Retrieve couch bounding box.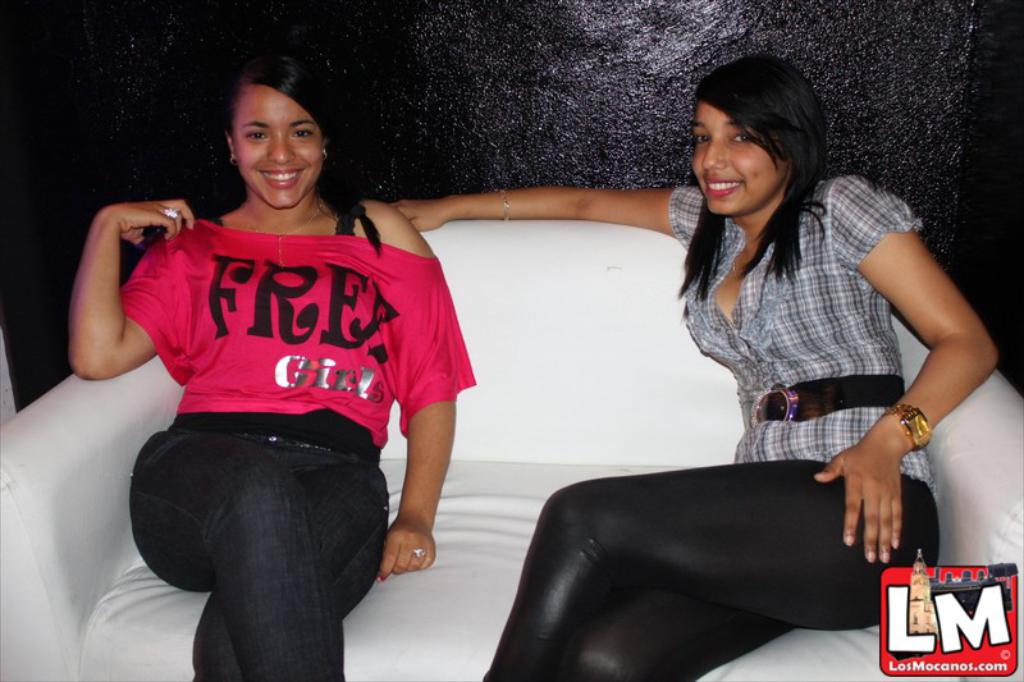
Bounding box: rect(0, 220, 1023, 681).
